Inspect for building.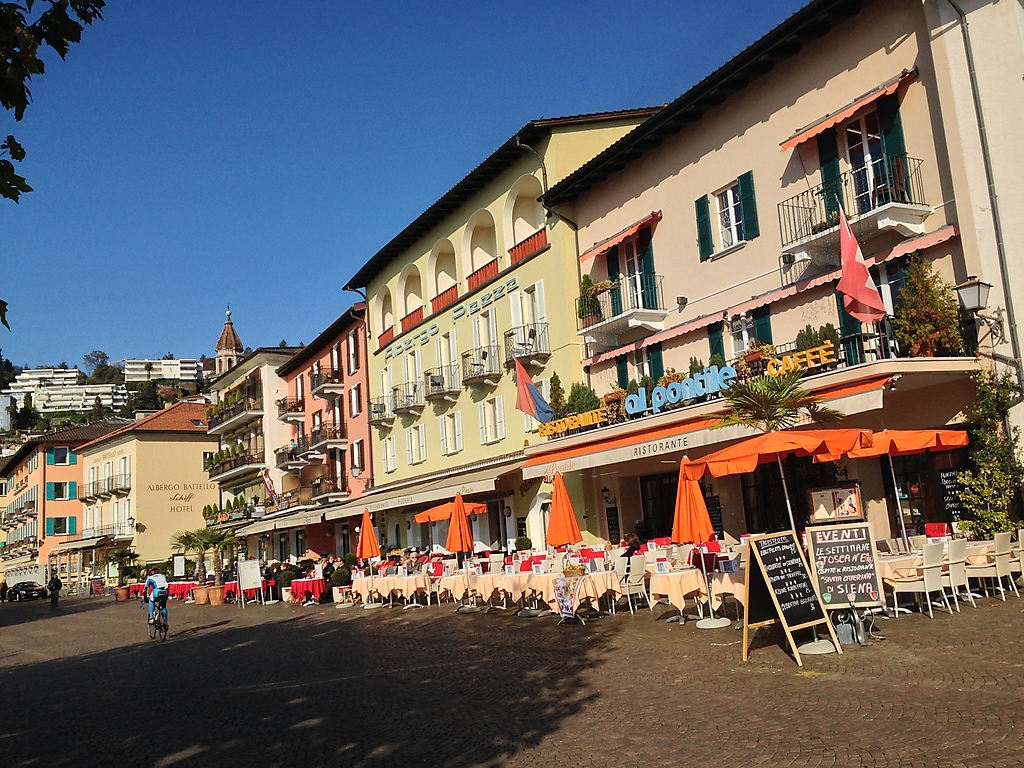
Inspection: {"x1": 540, "y1": 0, "x2": 1023, "y2": 546}.
